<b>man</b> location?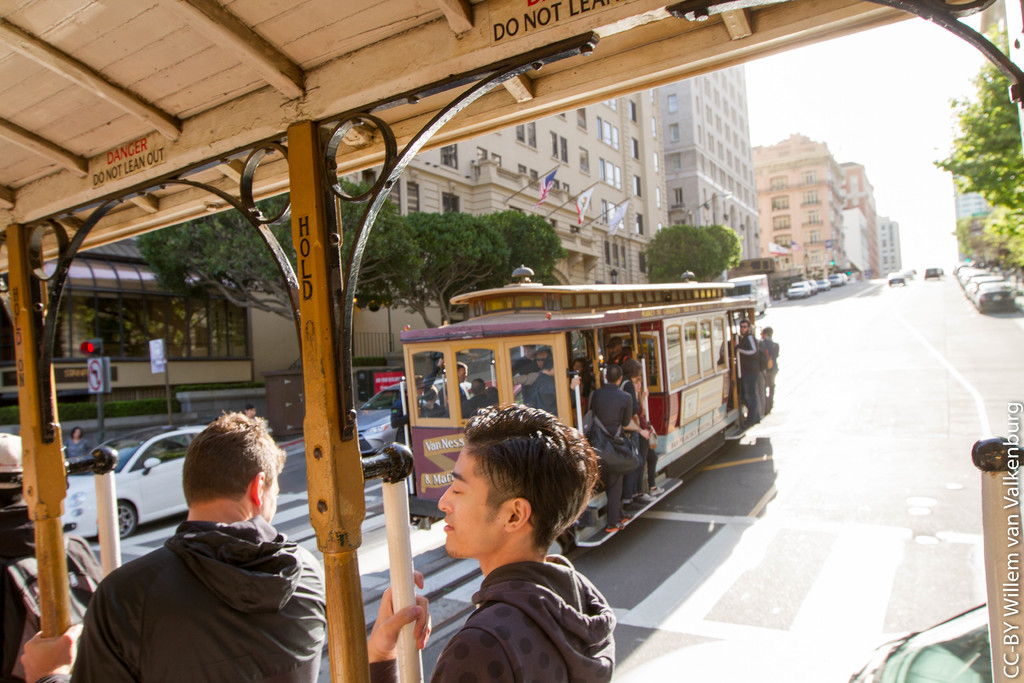
bbox(72, 419, 337, 678)
